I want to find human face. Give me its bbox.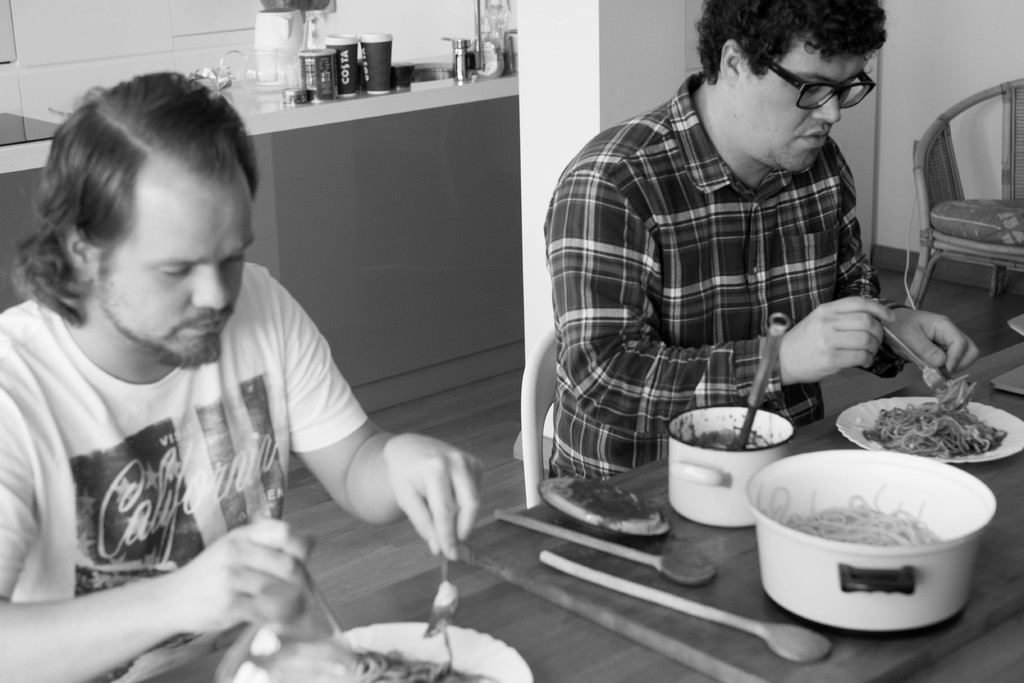
{"left": 739, "top": 52, "right": 858, "bottom": 174}.
